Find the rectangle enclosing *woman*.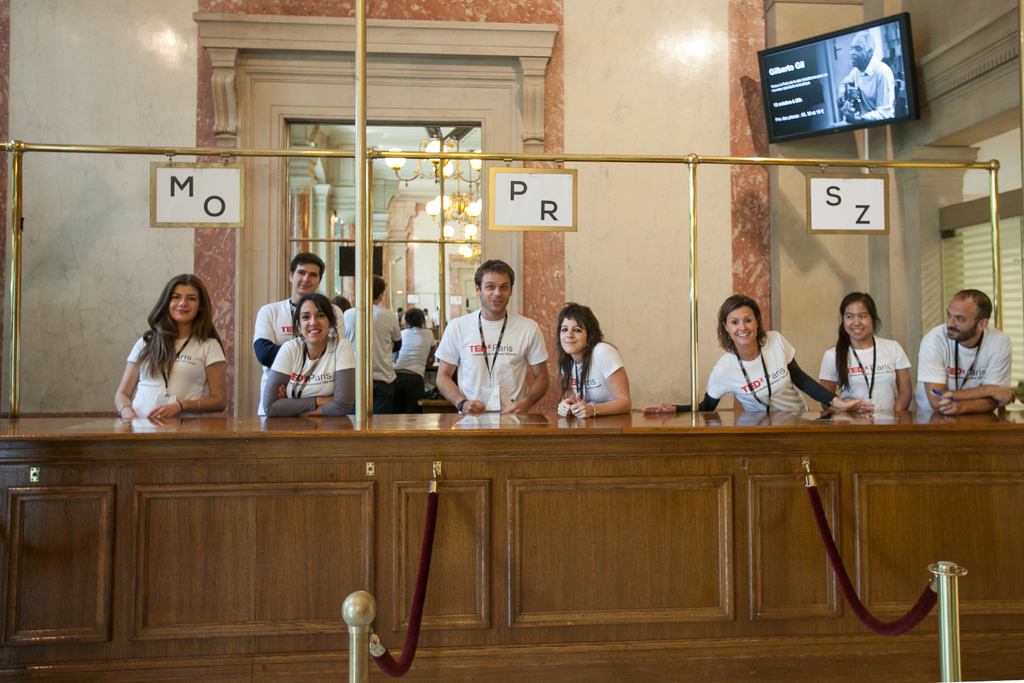
bbox=[707, 296, 823, 424].
